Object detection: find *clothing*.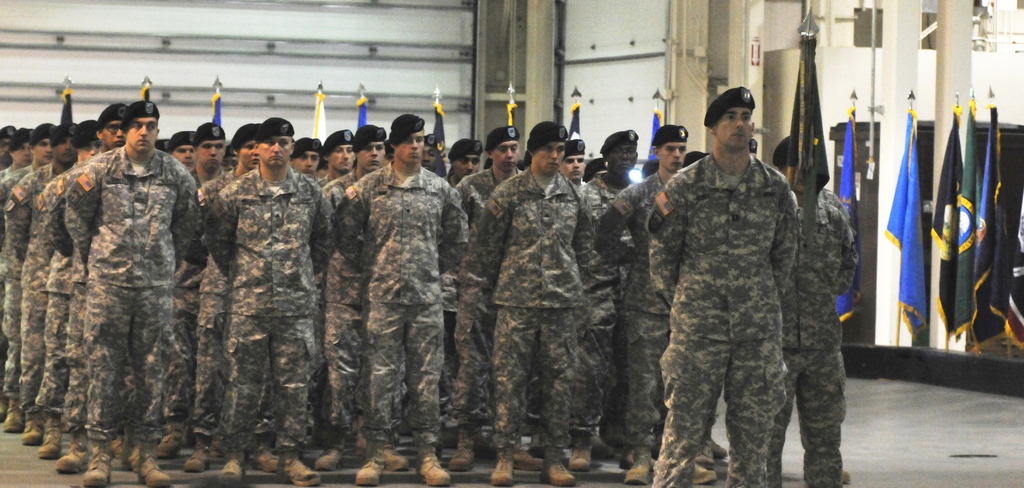
bbox=[161, 259, 204, 426].
